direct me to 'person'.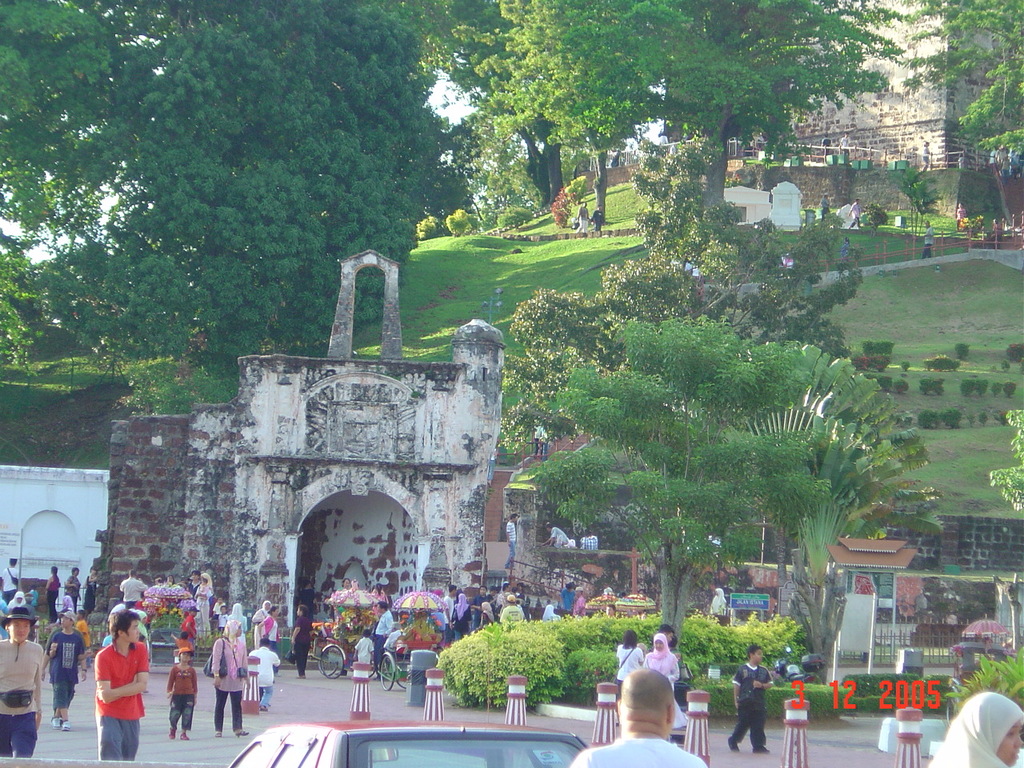
Direction: [996,143,1008,163].
